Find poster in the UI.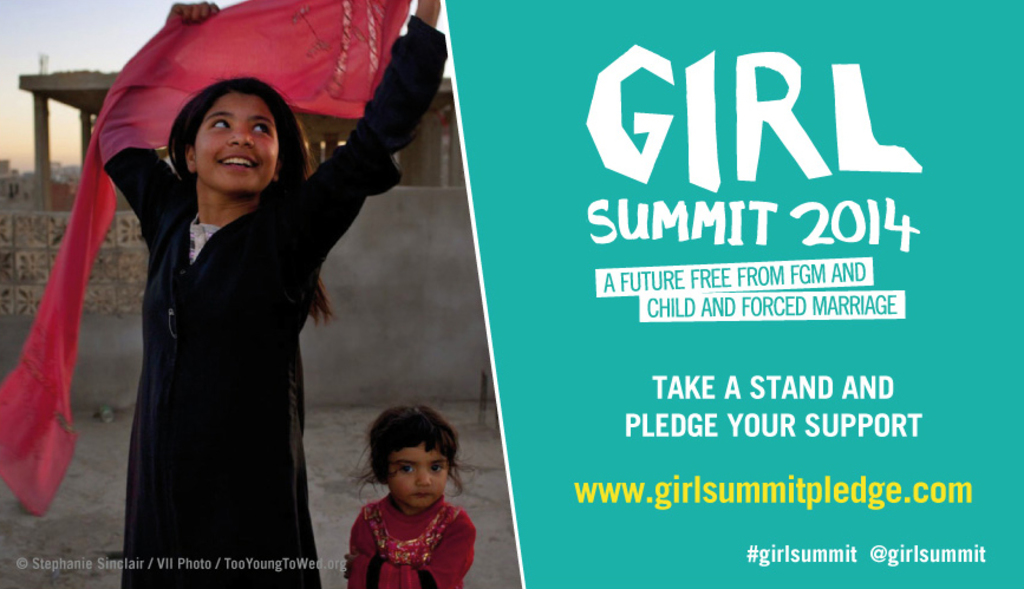
UI element at box(444, 0, 1023, 588).
